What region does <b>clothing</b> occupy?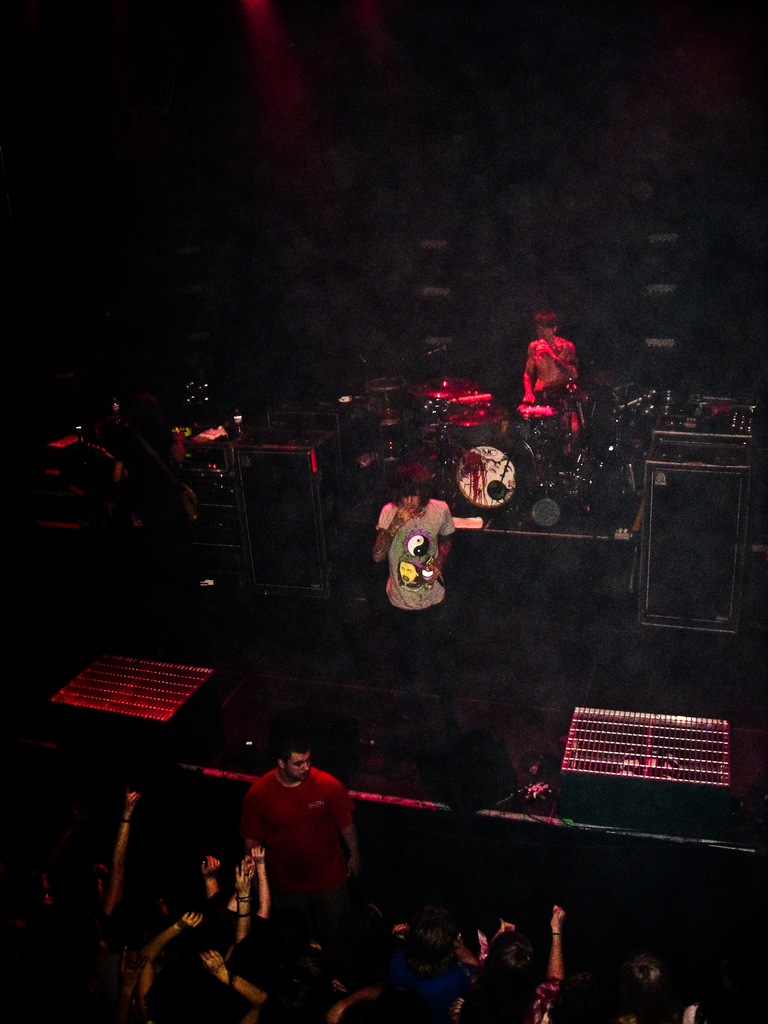
x1=532, y1=376, x2=583, y2=437.
